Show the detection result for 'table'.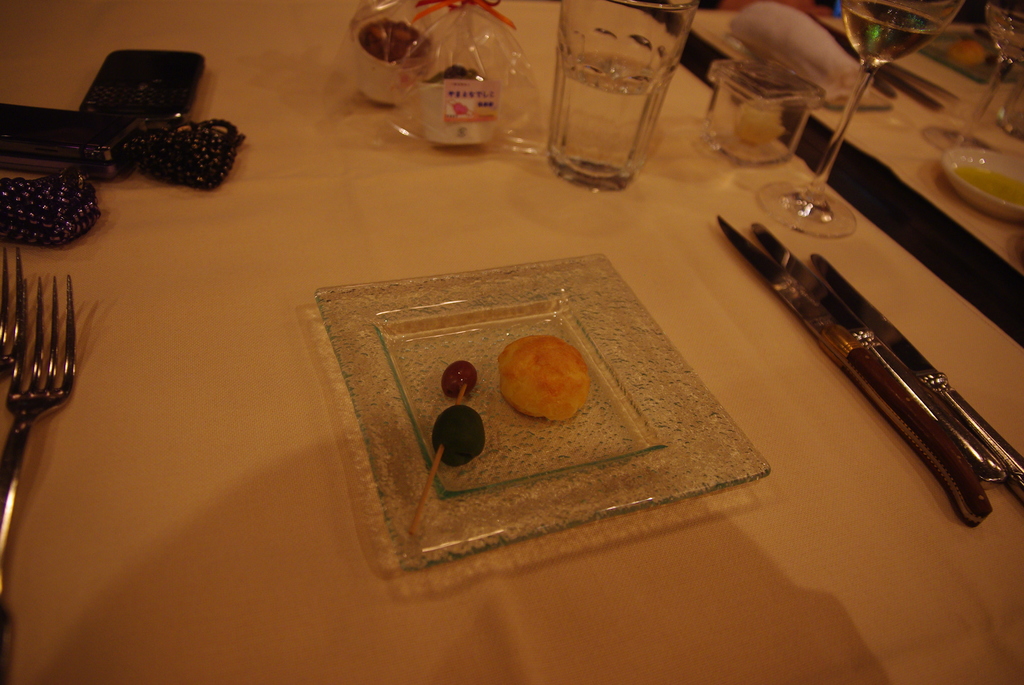
{"left": 0, "top": 0, "right": 1023, "bottom": 684}.
